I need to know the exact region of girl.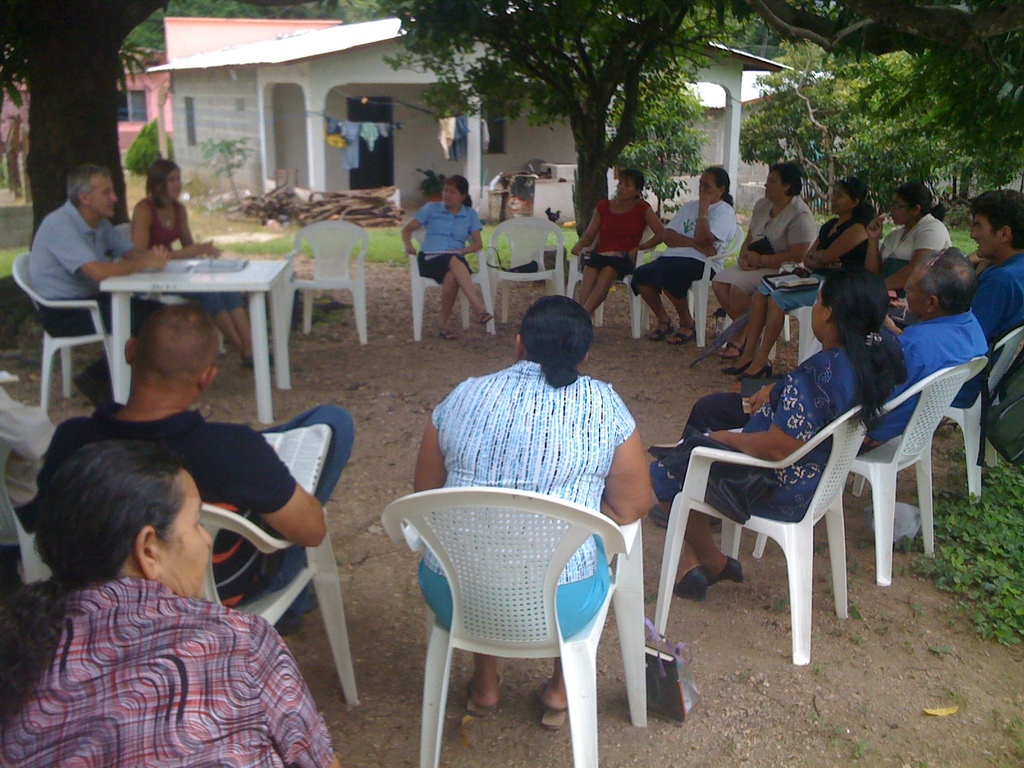
Region: [left=399, top=177, right=494, bottom=341].
